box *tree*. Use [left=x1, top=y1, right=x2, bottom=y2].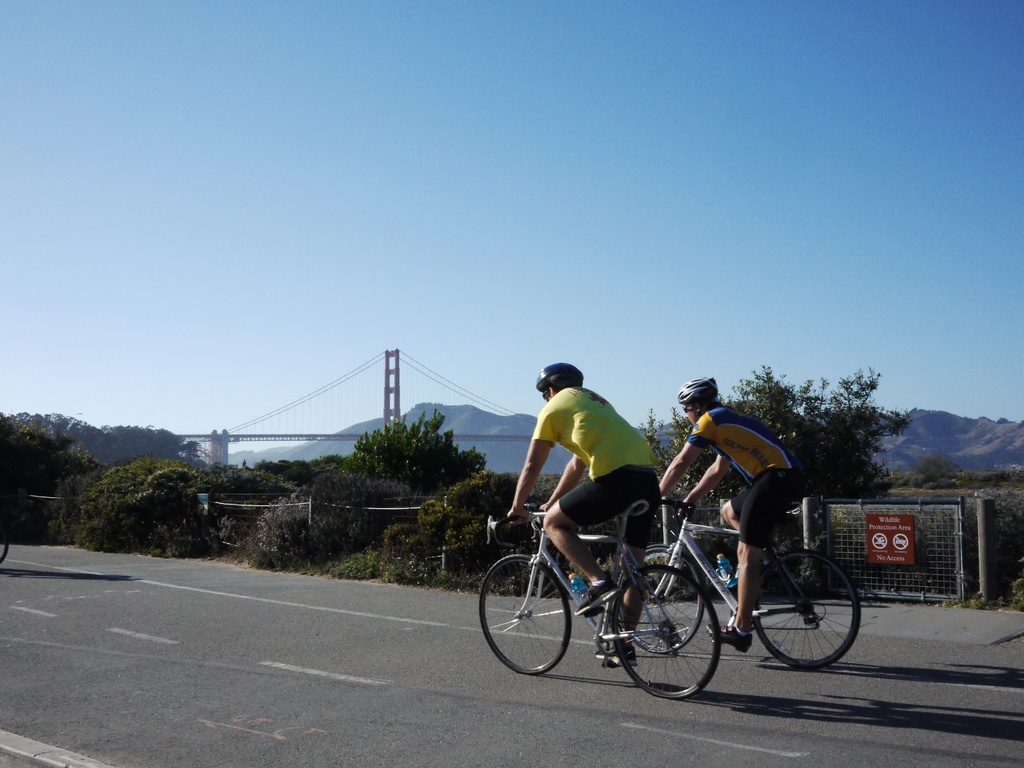
[left=49, top=406, right=120, bottom=454].
